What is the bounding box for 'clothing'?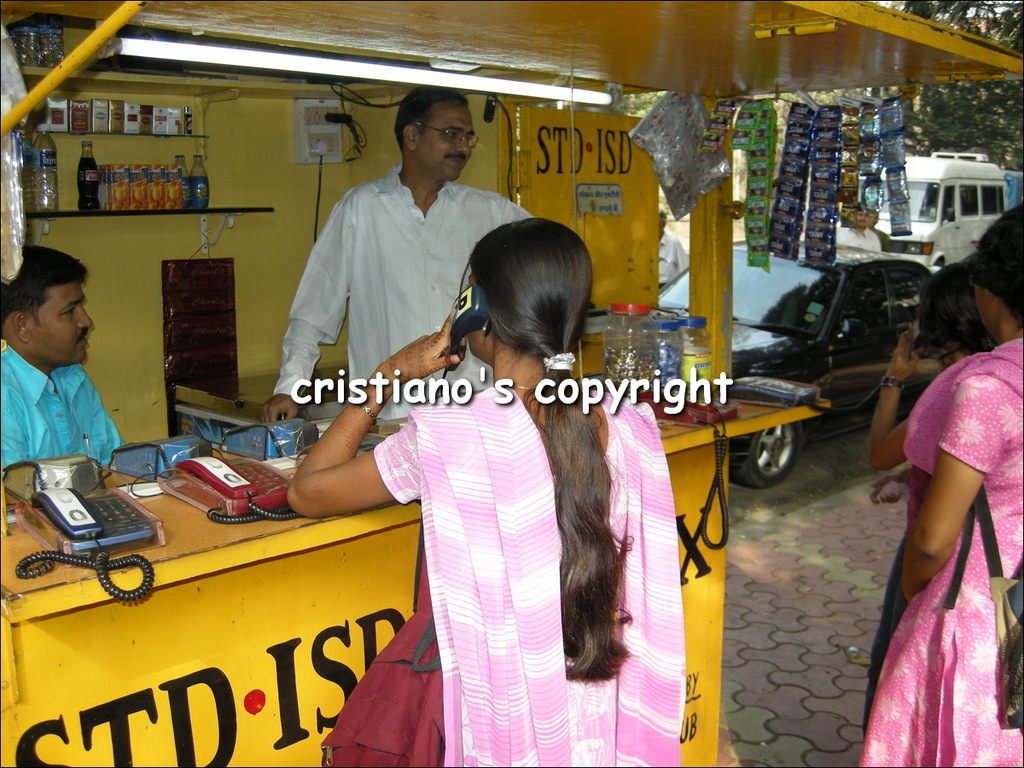
locate(376, 386, 678, 766).
